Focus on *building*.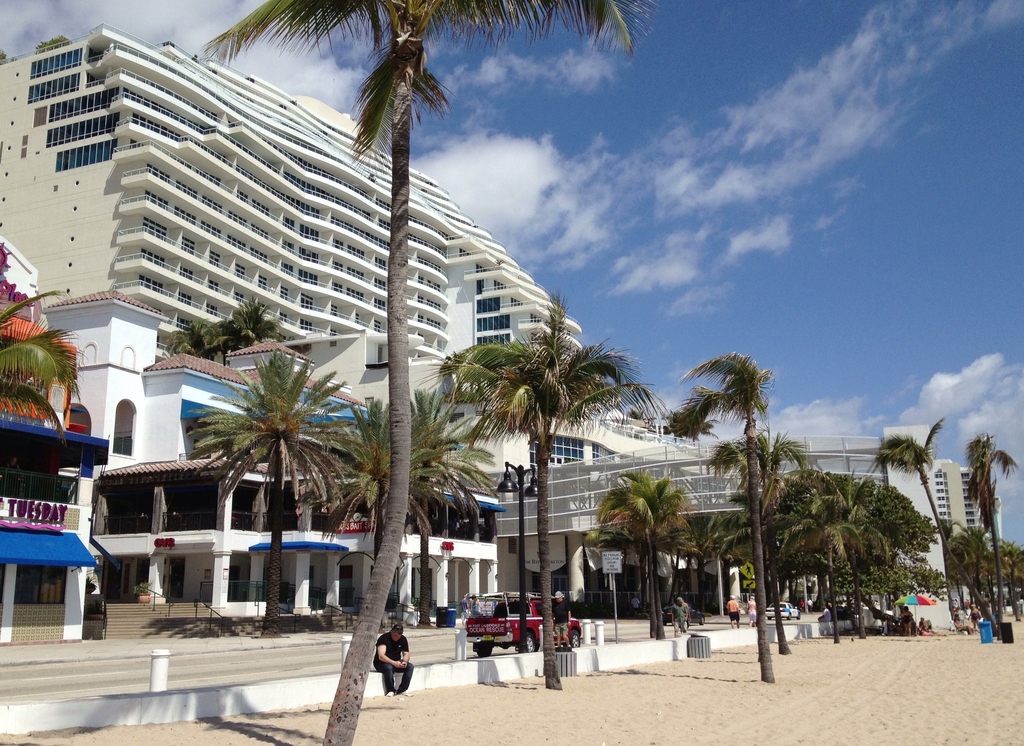
Focused at Rect(934, 456, 985, 537).
